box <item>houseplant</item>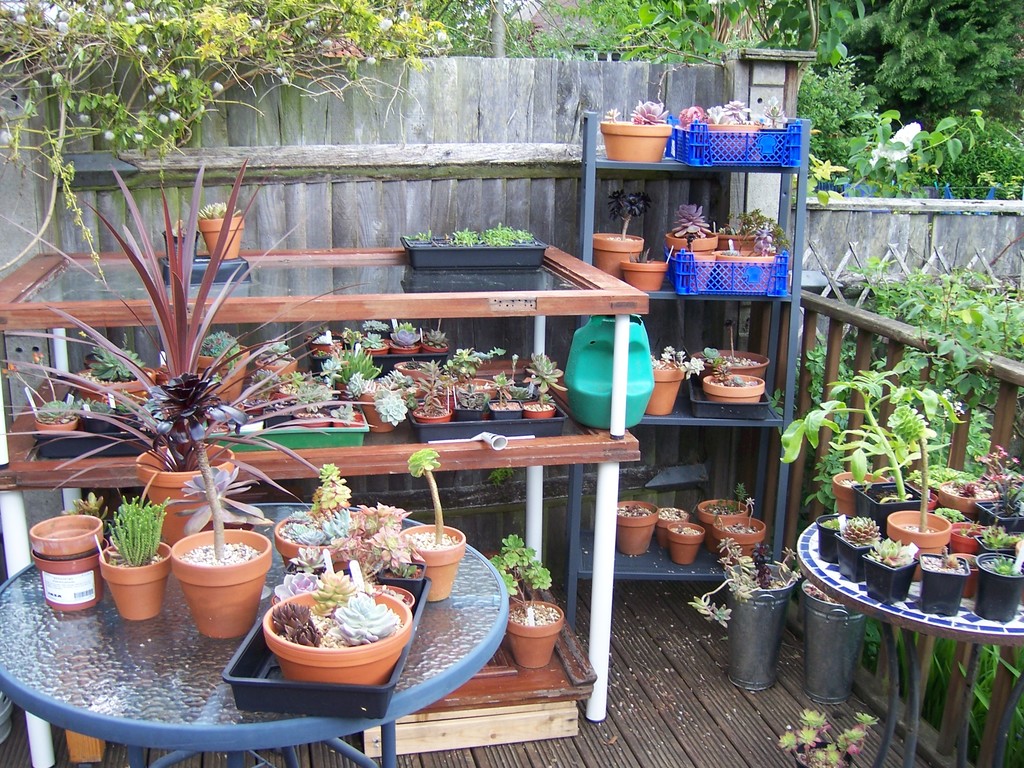
337 365 404 434
